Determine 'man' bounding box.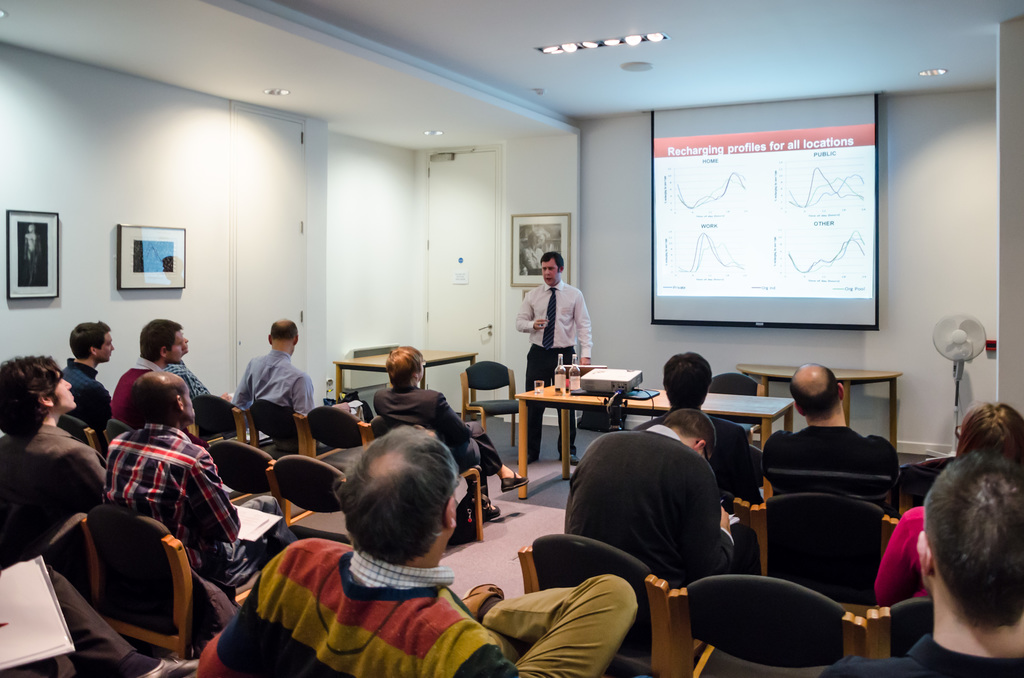
Determined: <box>822,454,1023,677</box>.
